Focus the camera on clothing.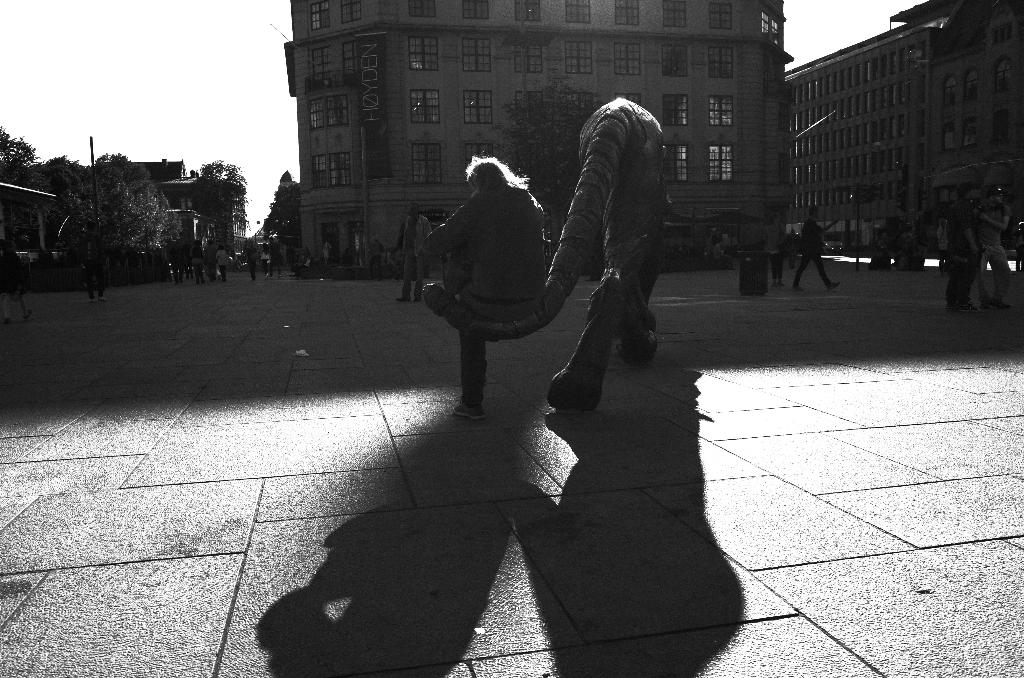
Focus region: bbox(261, 246, 269, 273).
